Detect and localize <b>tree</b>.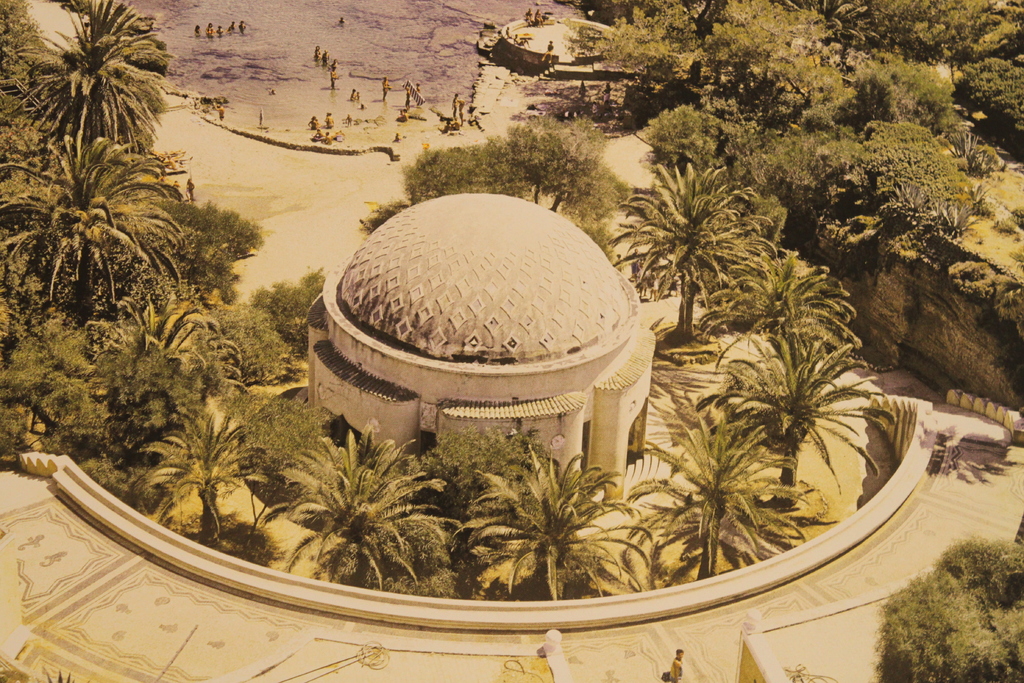
Localized at {"left": 613, "top": 161, "right": 779, "bottom": 334}.
